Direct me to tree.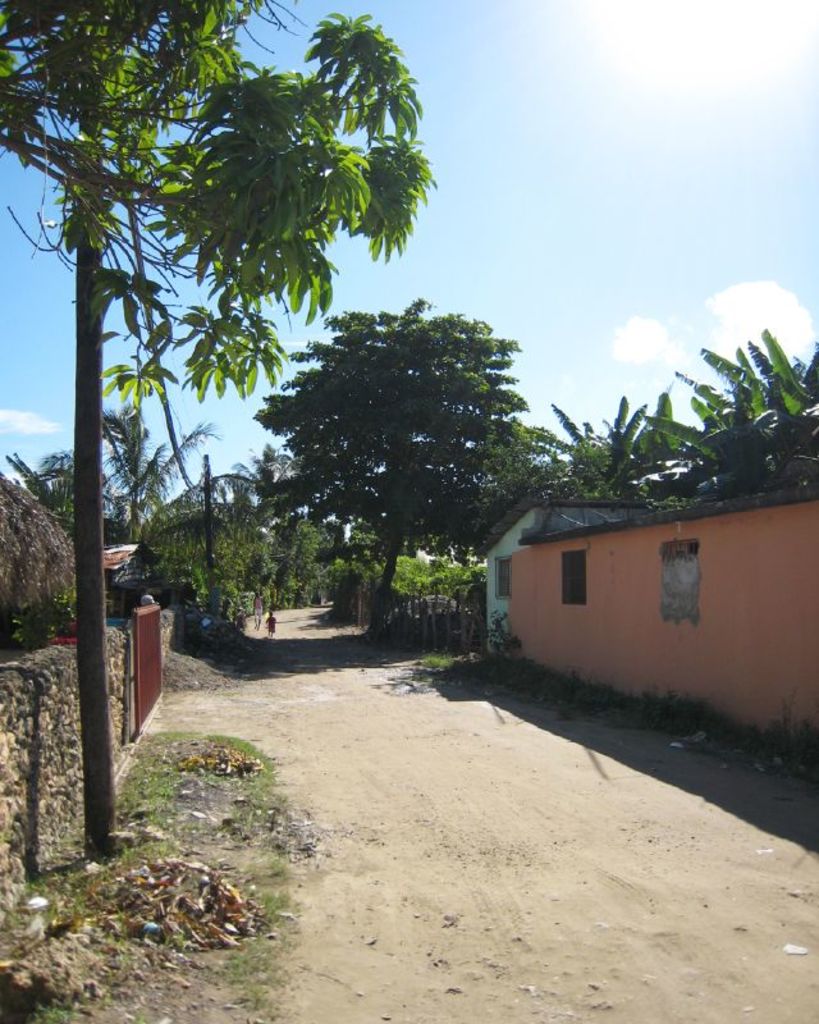
Direction: bbox=[490, 394, 680, 571].
